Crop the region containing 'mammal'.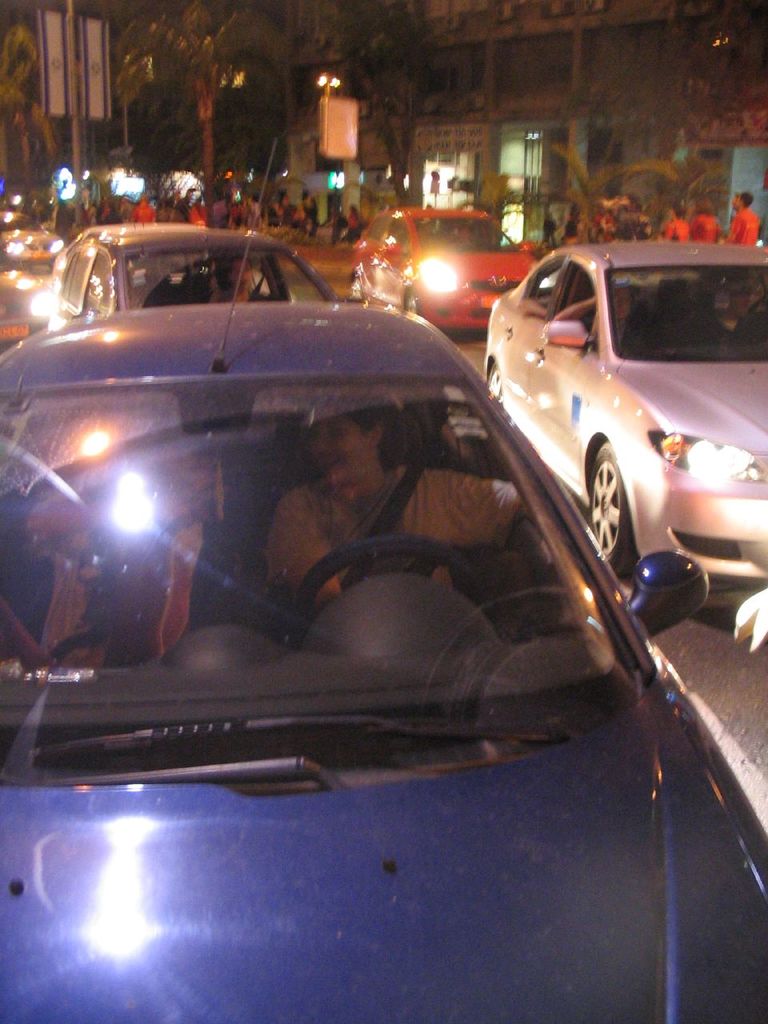
Crop region: bbox=[218, 256, 266, 303].
